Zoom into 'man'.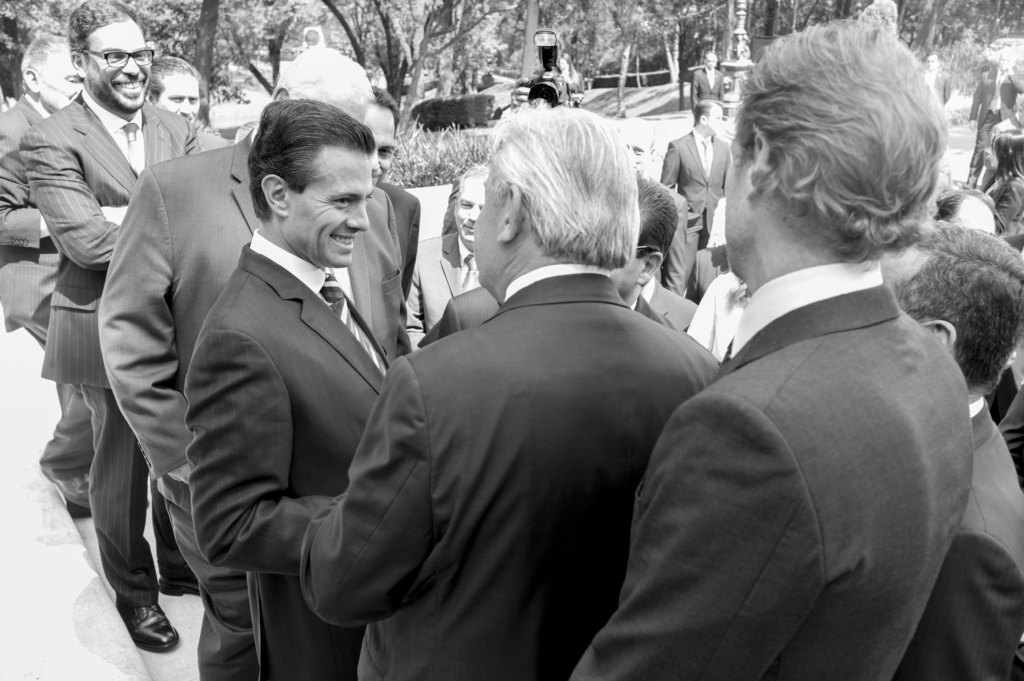
Zoom target: (left=689, top=47, right=727, bottom=113).
